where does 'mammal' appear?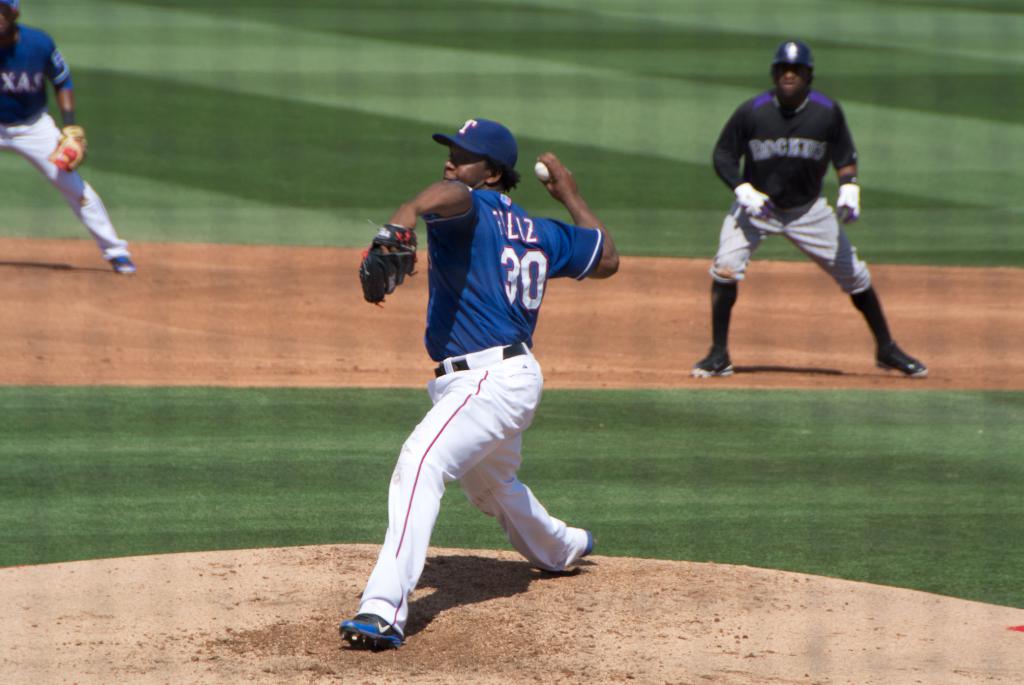
Appears at 330/120/615/648.
